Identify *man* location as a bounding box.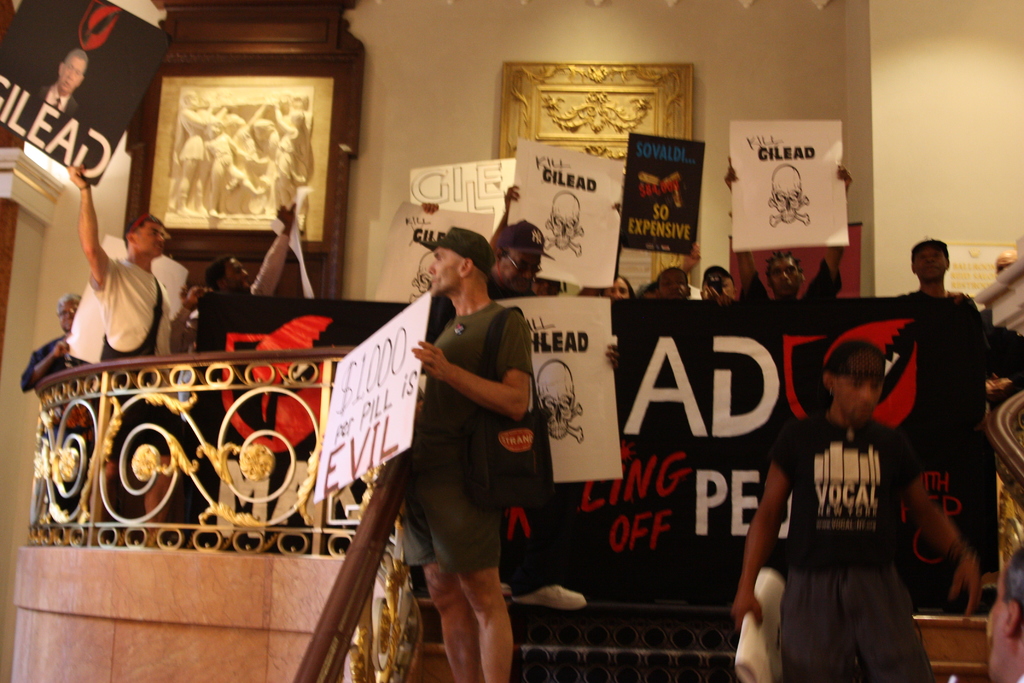
x1=897 y1=240 x2=970 y2=305.
